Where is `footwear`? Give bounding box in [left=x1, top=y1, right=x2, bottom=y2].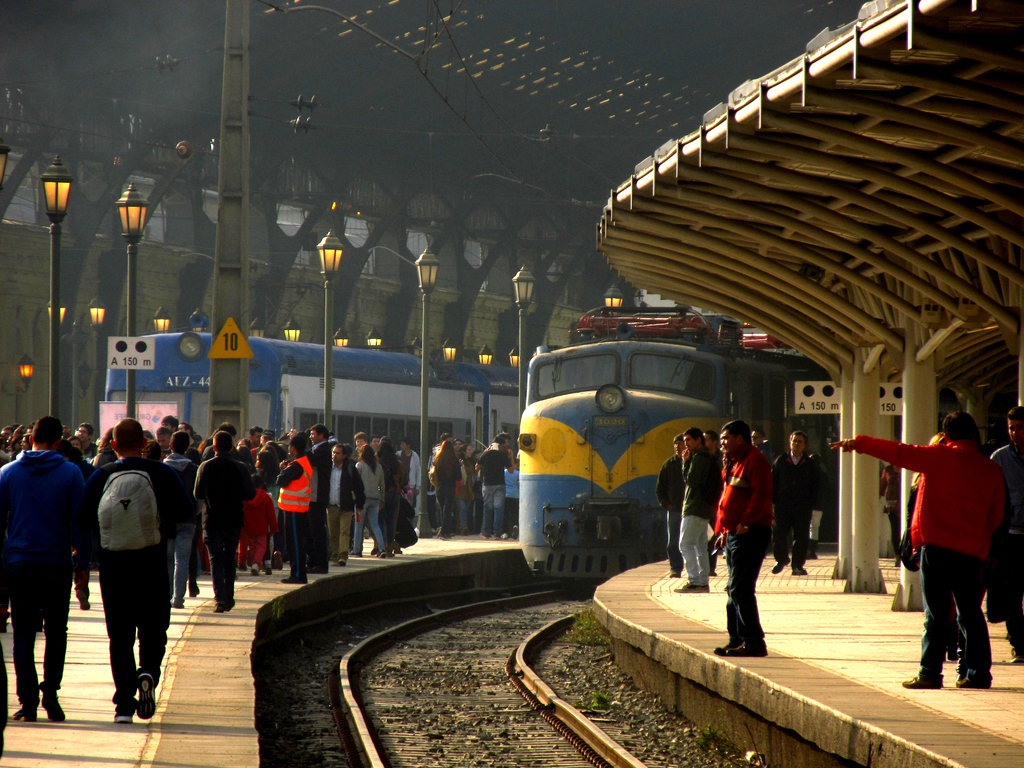
[left=790, top=556, right=806, bottom=577].
